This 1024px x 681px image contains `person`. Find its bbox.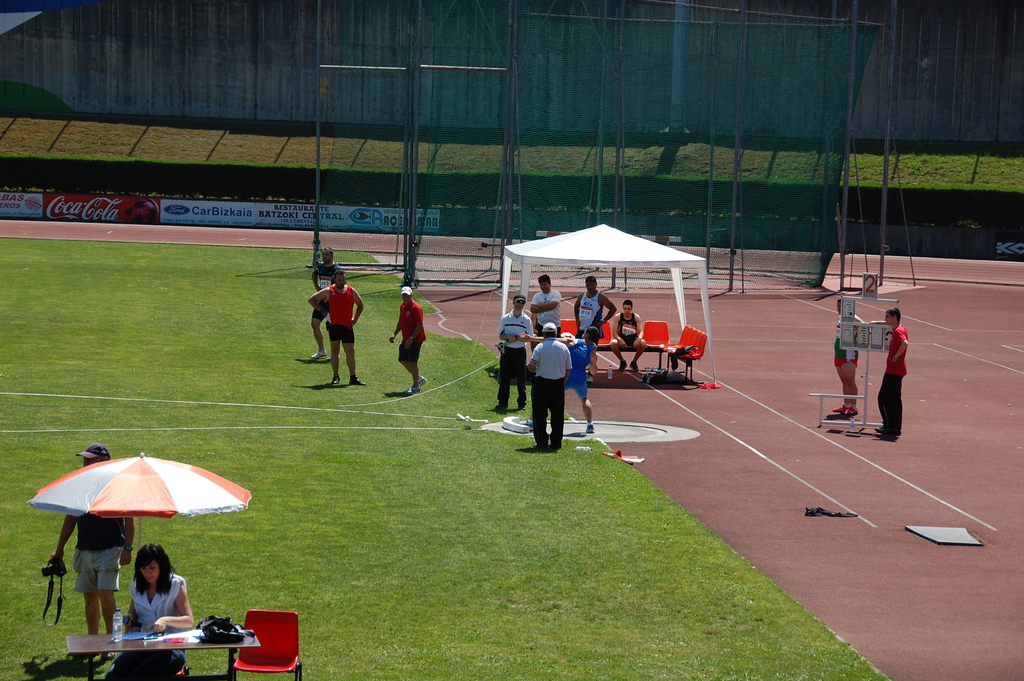
314,252,341,359.
